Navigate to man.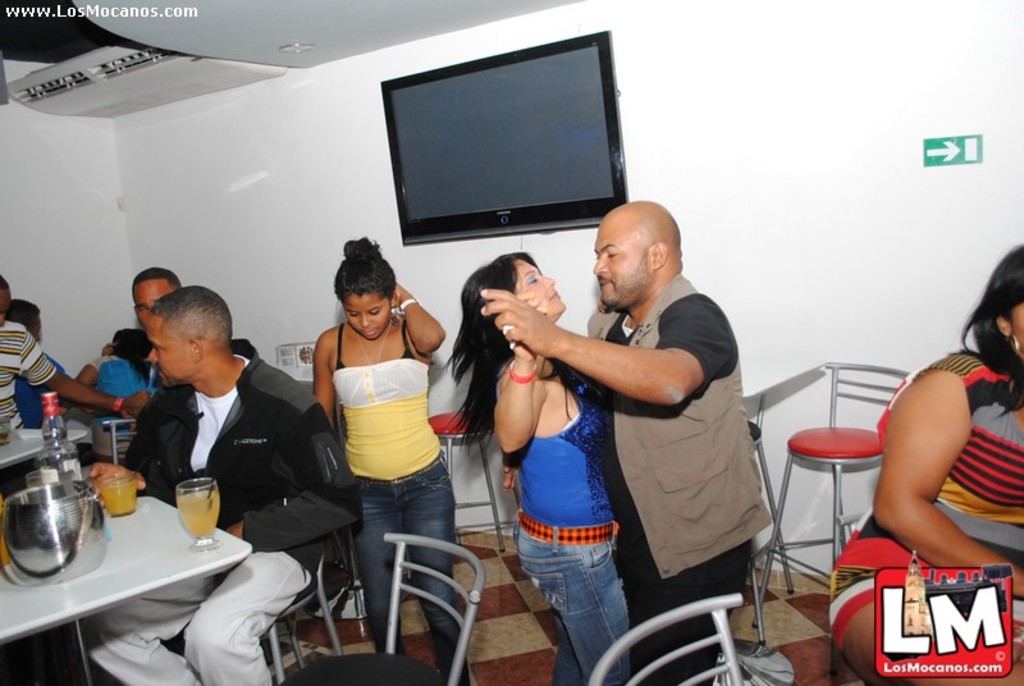
Navigation target: bbox(114, 265, 252, 416).
